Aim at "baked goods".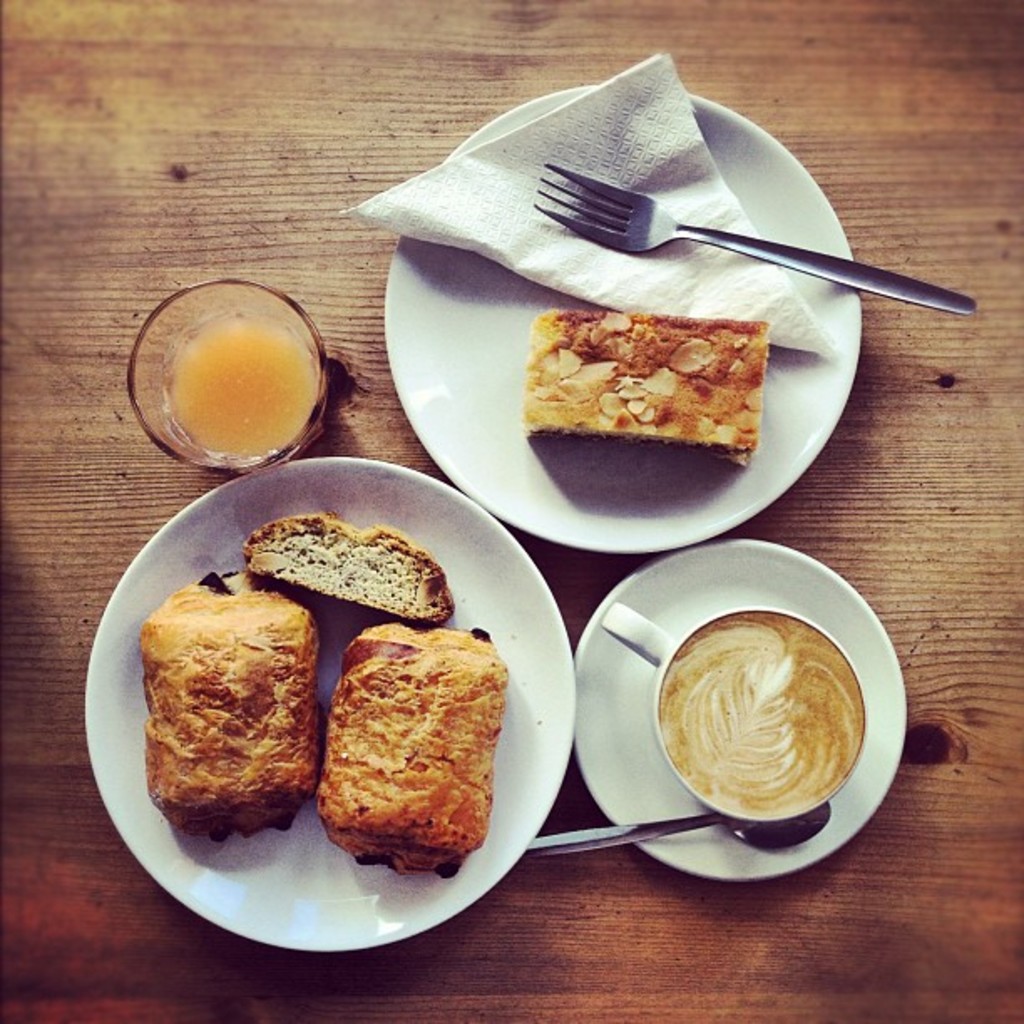
Aimed at [519,301,763,452].
